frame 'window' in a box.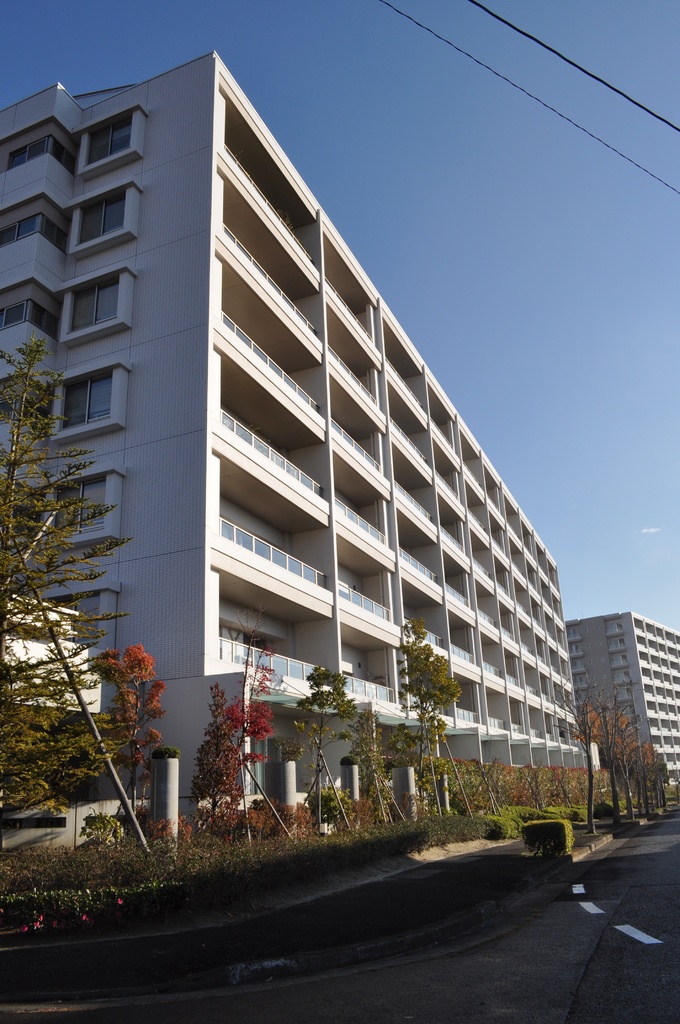
<region>67, 591, 101, 645</region>.
